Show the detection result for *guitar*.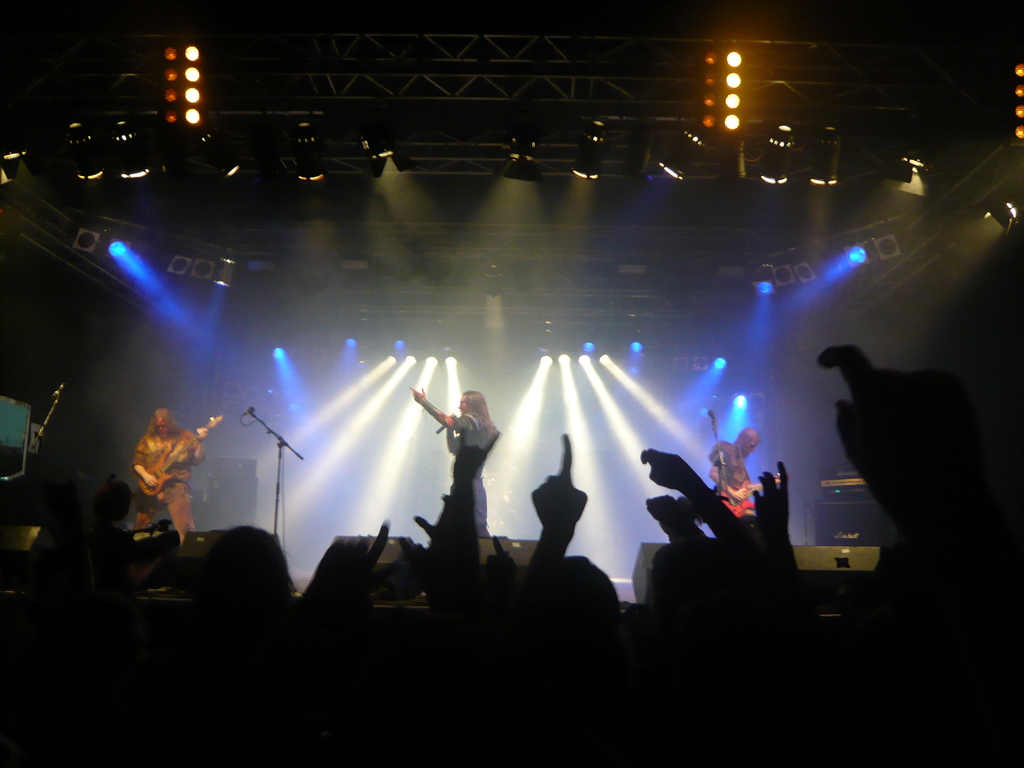
[left=128, top=415, right=225, bottom=498].
